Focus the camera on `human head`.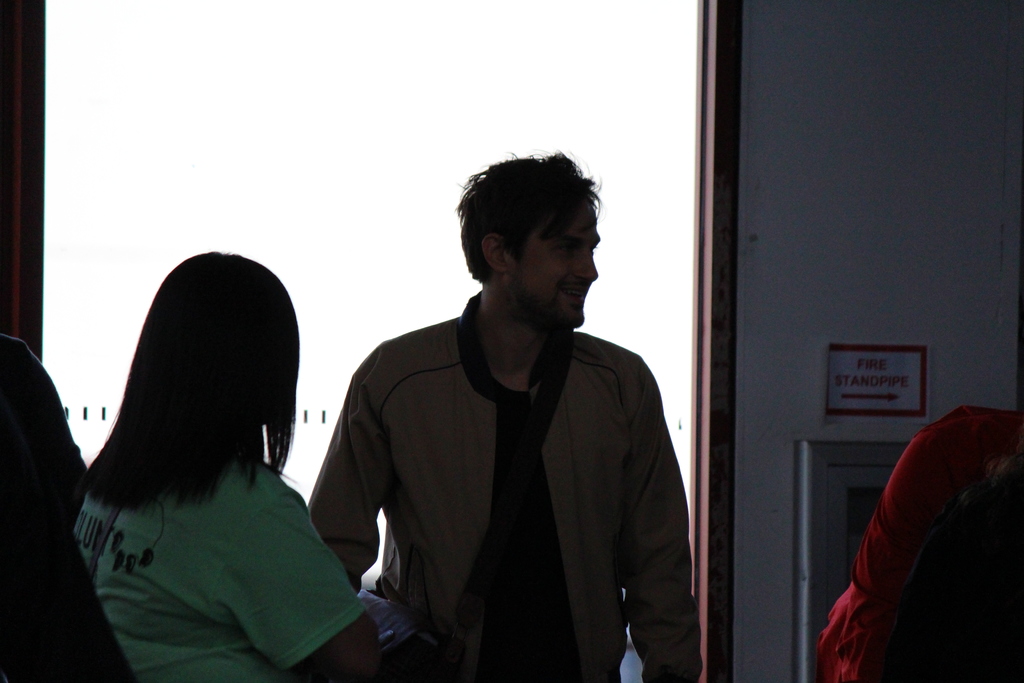
Focus region: bbox=(84, 247, 300, 513).
